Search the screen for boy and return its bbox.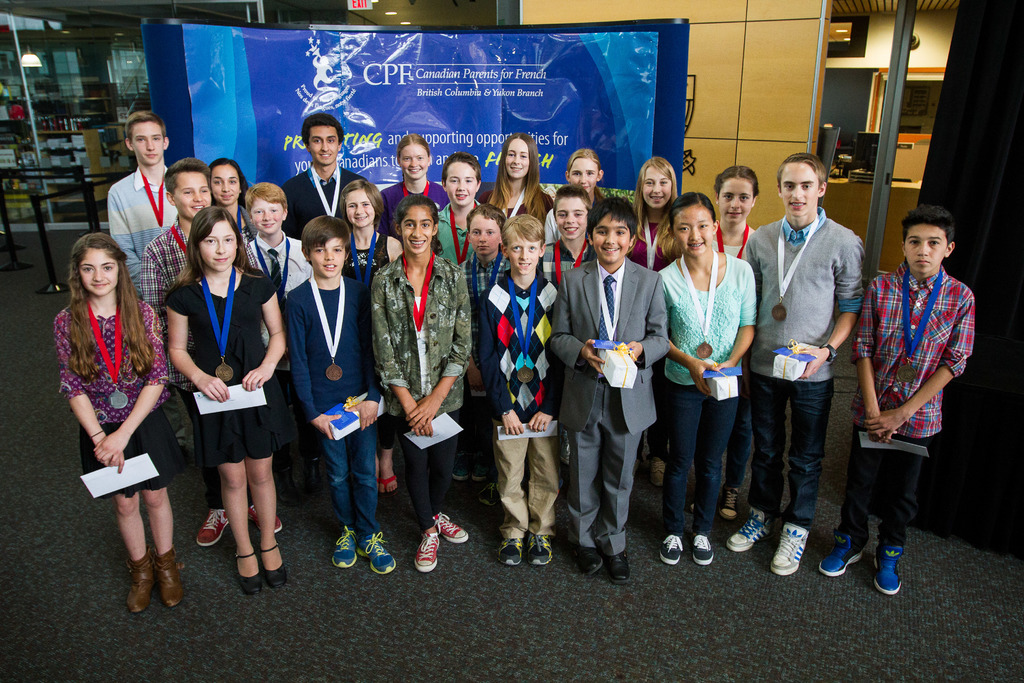
Found: rect(109, 111, 189, 448).
